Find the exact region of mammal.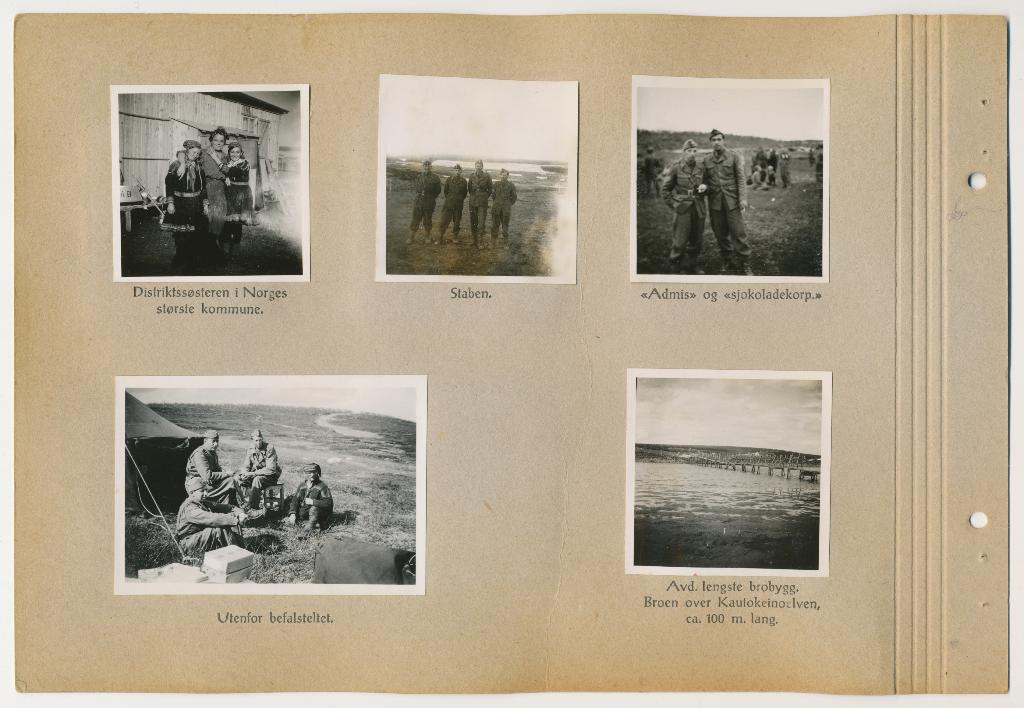
Exact region: 436, 164, 467, 241.
